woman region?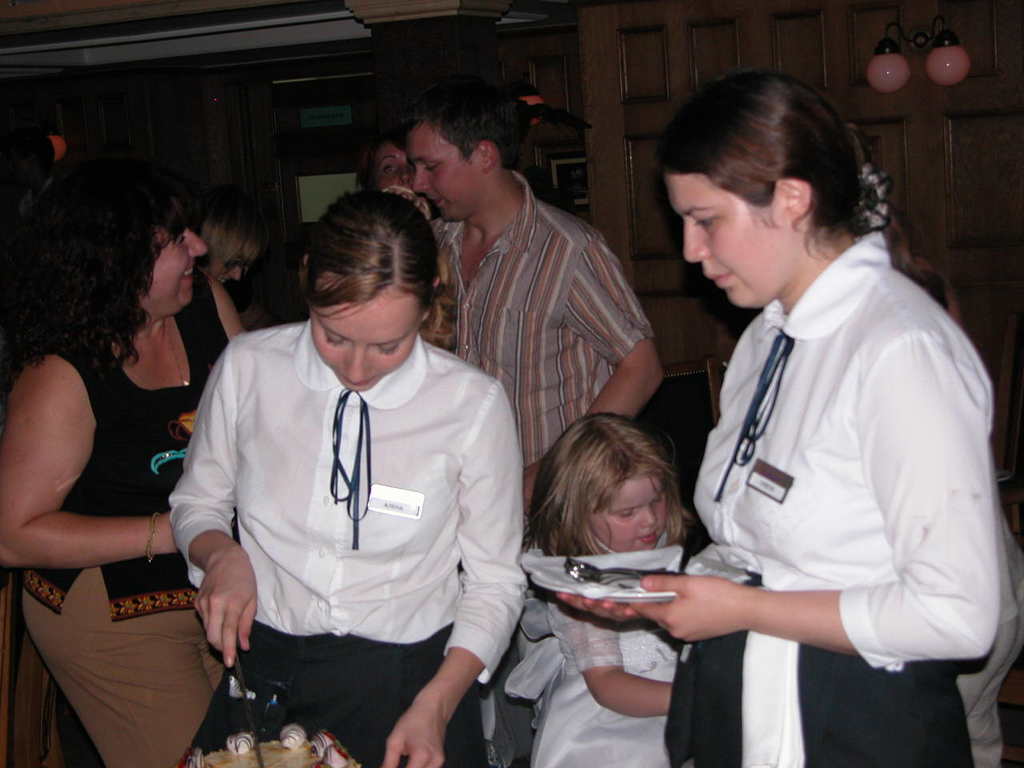
BBox(5, 153, 228, 761)
